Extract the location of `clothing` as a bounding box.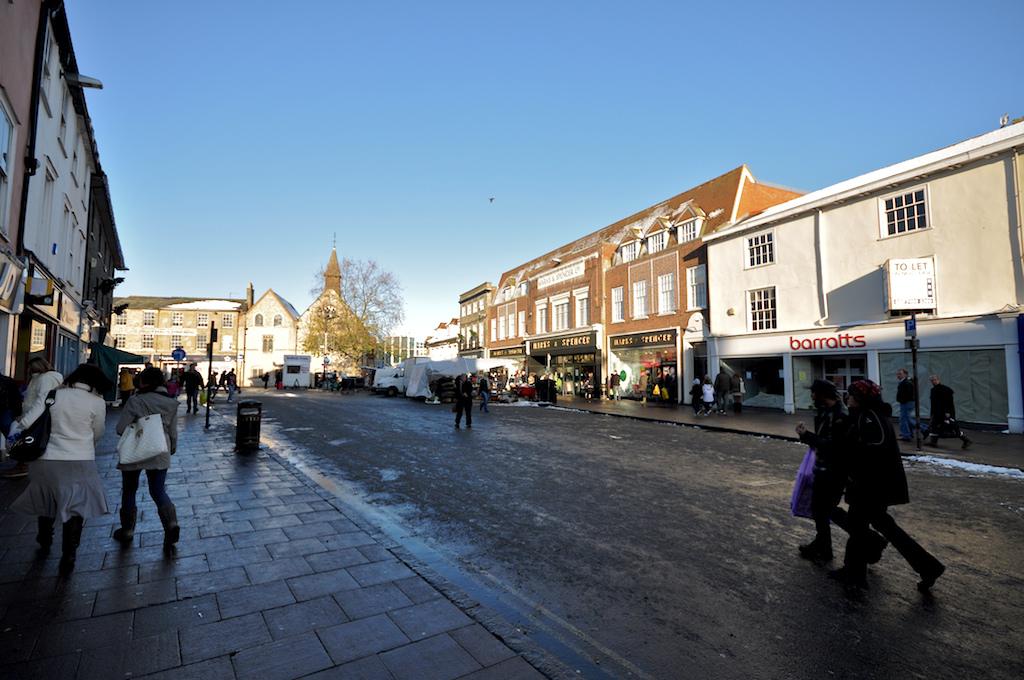
[x1=183, y1=369, x2=204, y2=410].
